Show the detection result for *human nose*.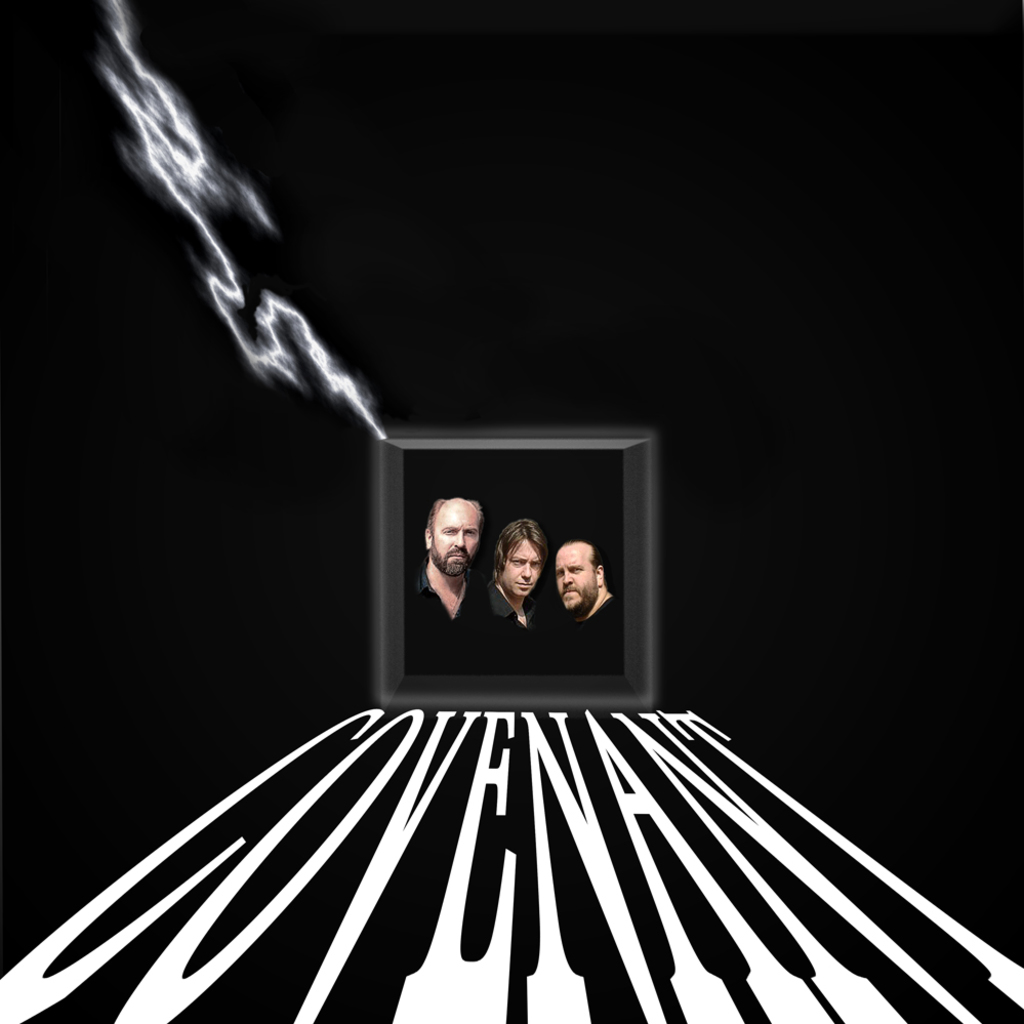
region(558, 573, 572, 589).
